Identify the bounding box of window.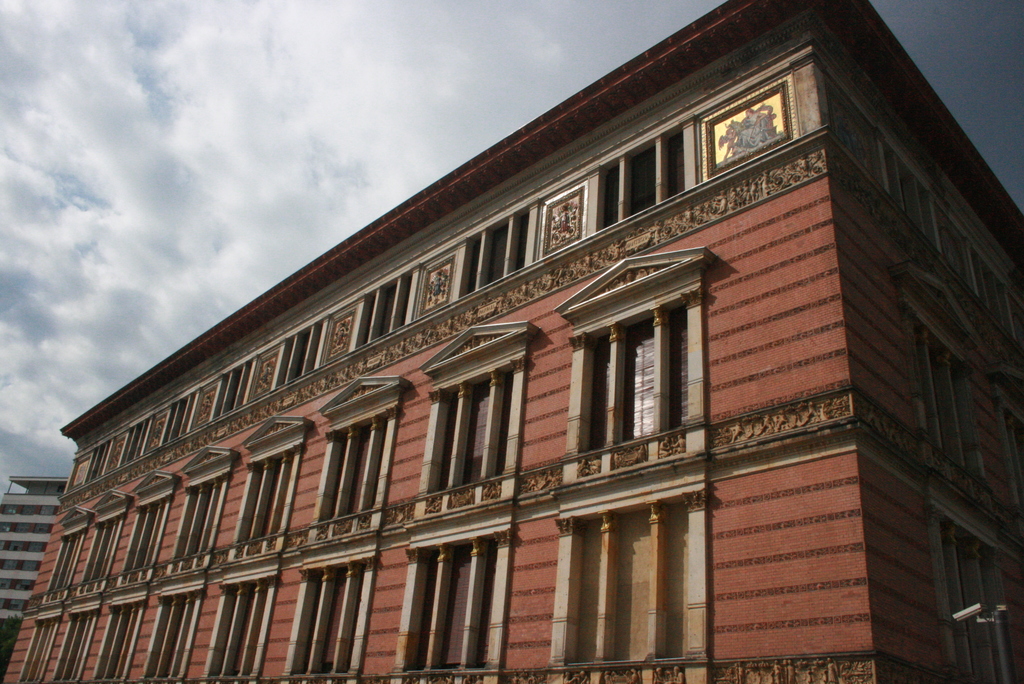
box(348, 270, 414, 345).
